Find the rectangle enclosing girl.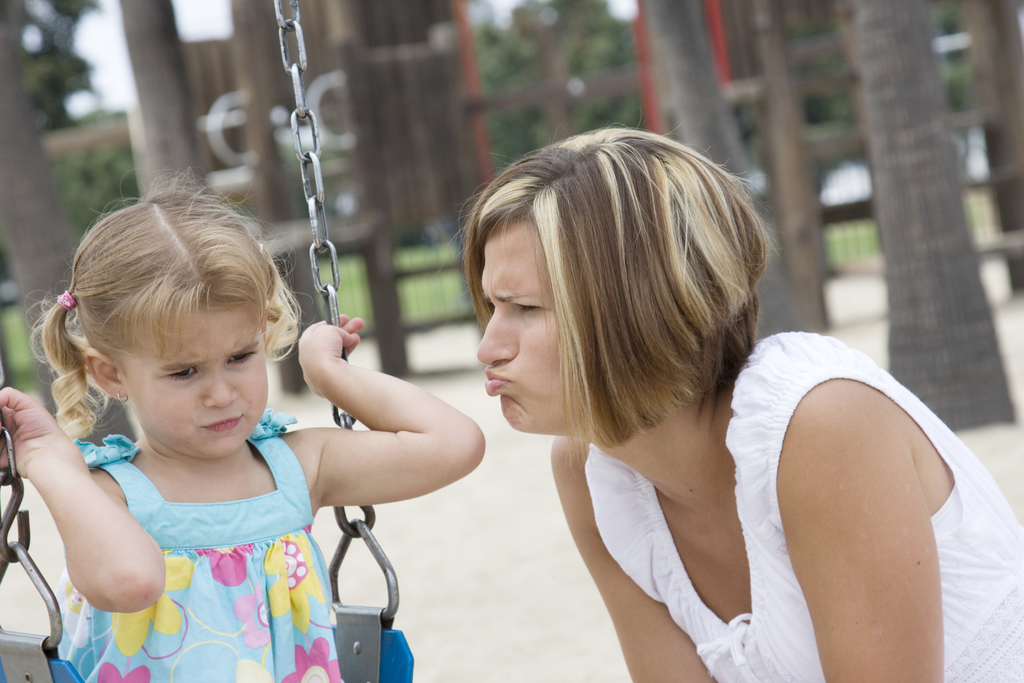
pyautogui.locateOnScreen(0, 165, 486, 682).
